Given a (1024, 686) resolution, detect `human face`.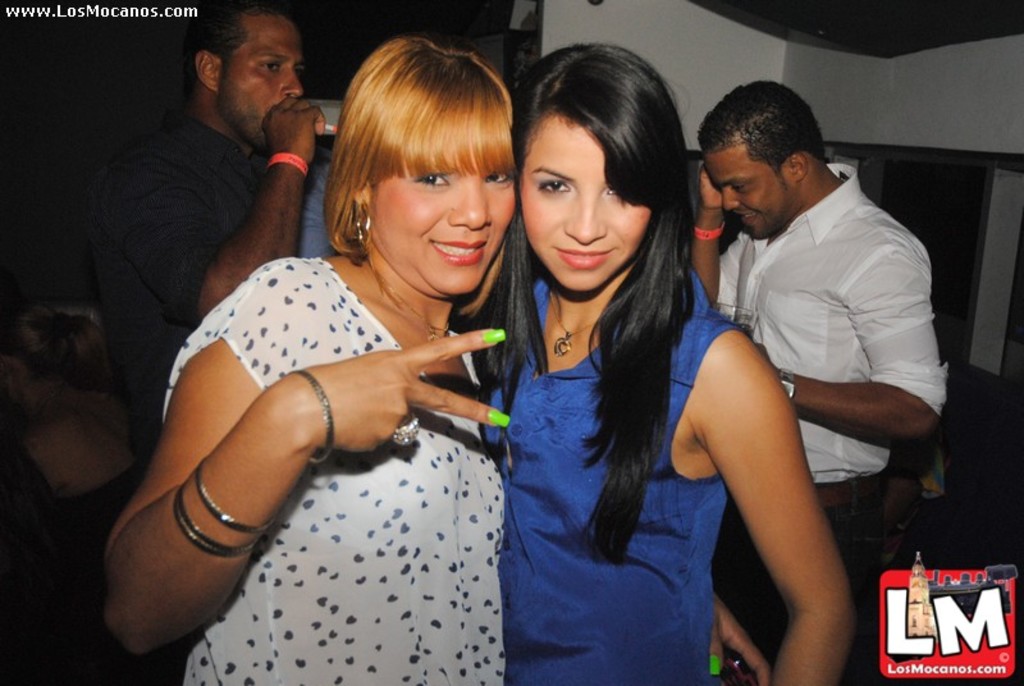
[left=521, top=116, right=646, bottom=293].
